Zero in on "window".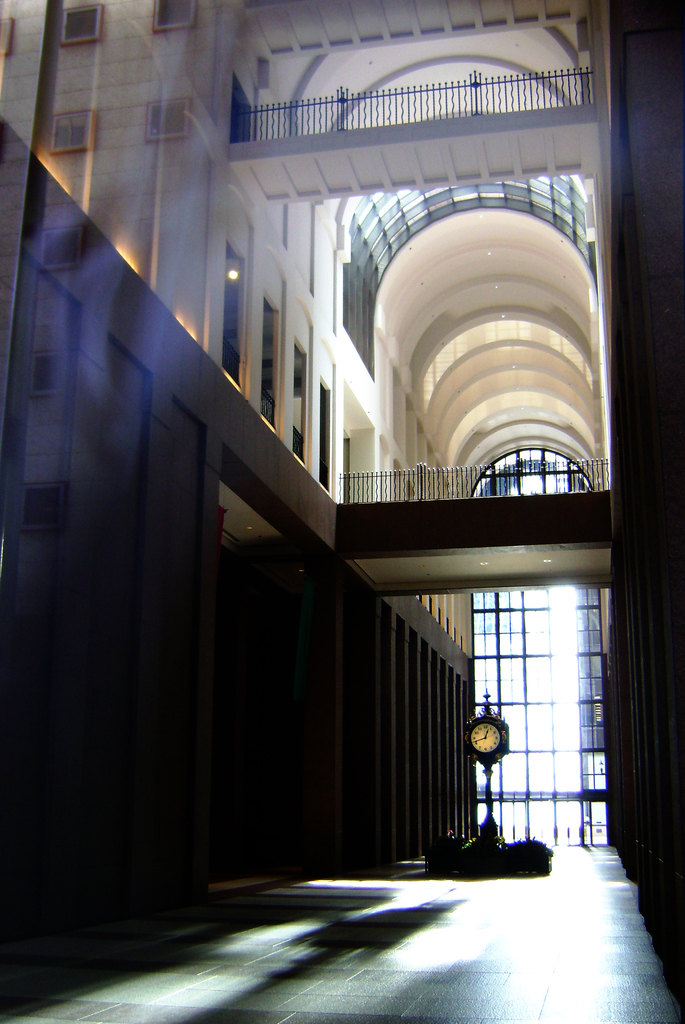
Zeroed in: [291,344,305,464].
